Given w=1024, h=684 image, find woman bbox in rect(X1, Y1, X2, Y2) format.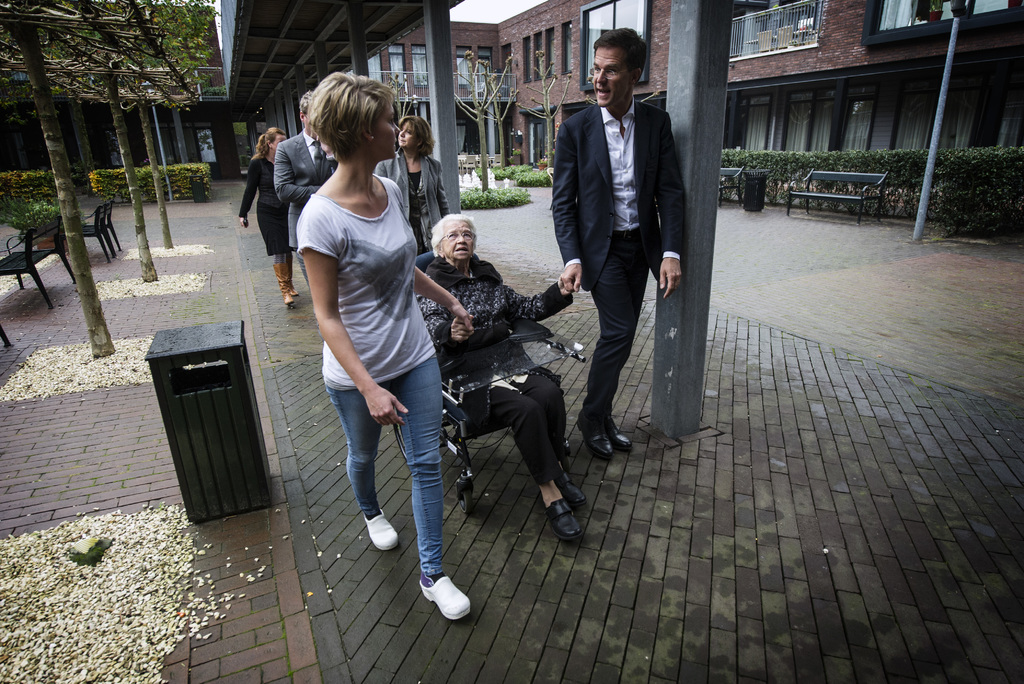
rect(375, 115, 451, 254).
